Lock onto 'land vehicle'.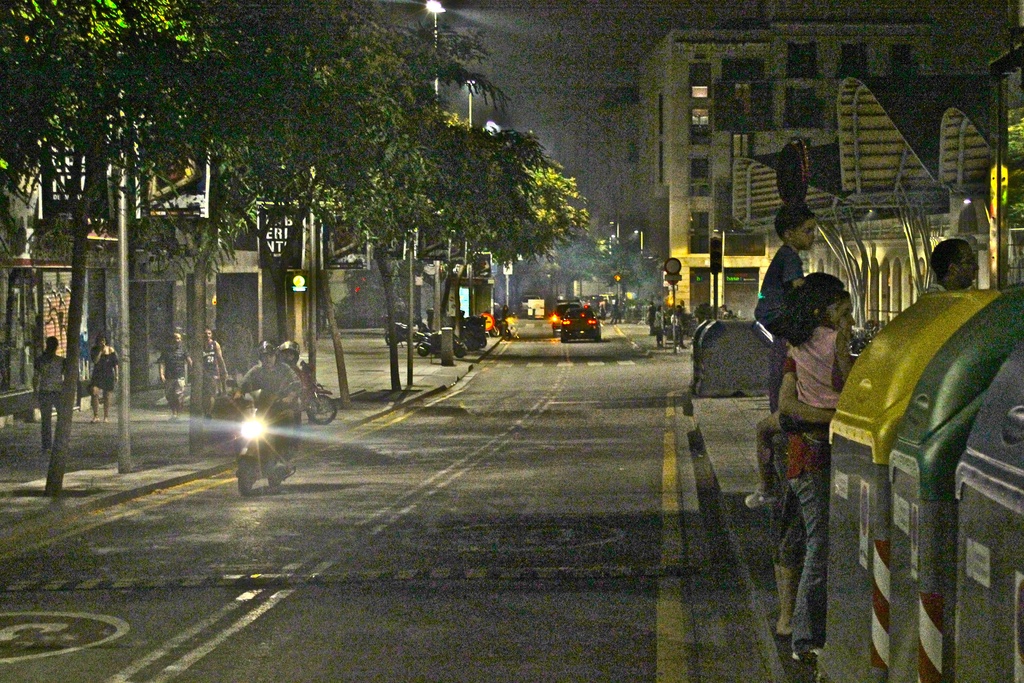
Locked: bbox=[551, 301, 600, 342].
